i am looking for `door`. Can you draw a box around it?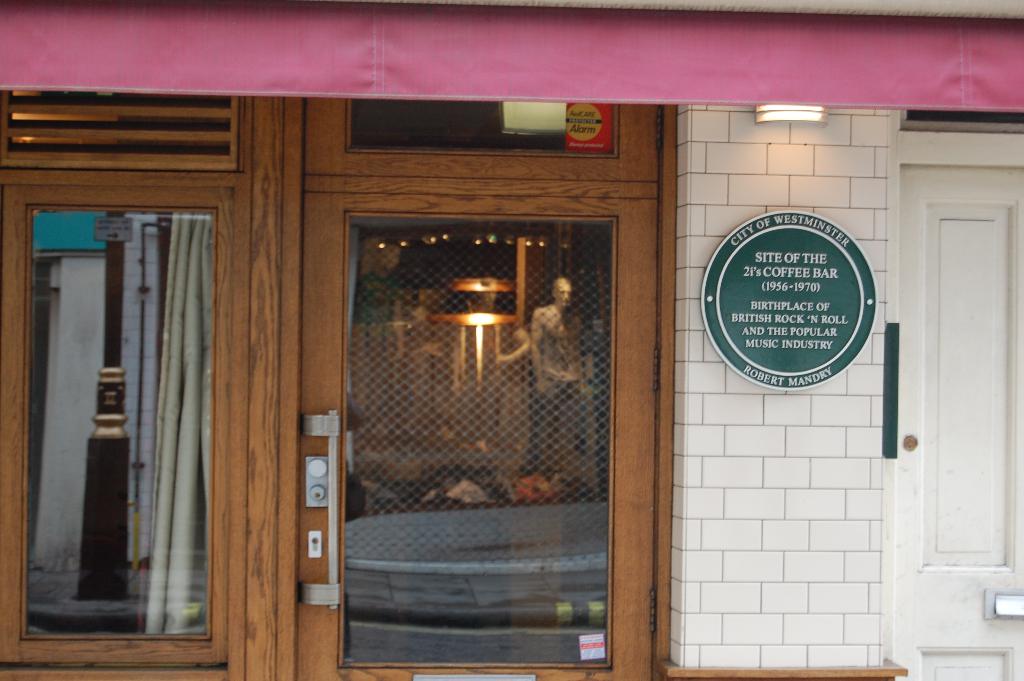
Sure, the bounding box is 4:92:659:677.
